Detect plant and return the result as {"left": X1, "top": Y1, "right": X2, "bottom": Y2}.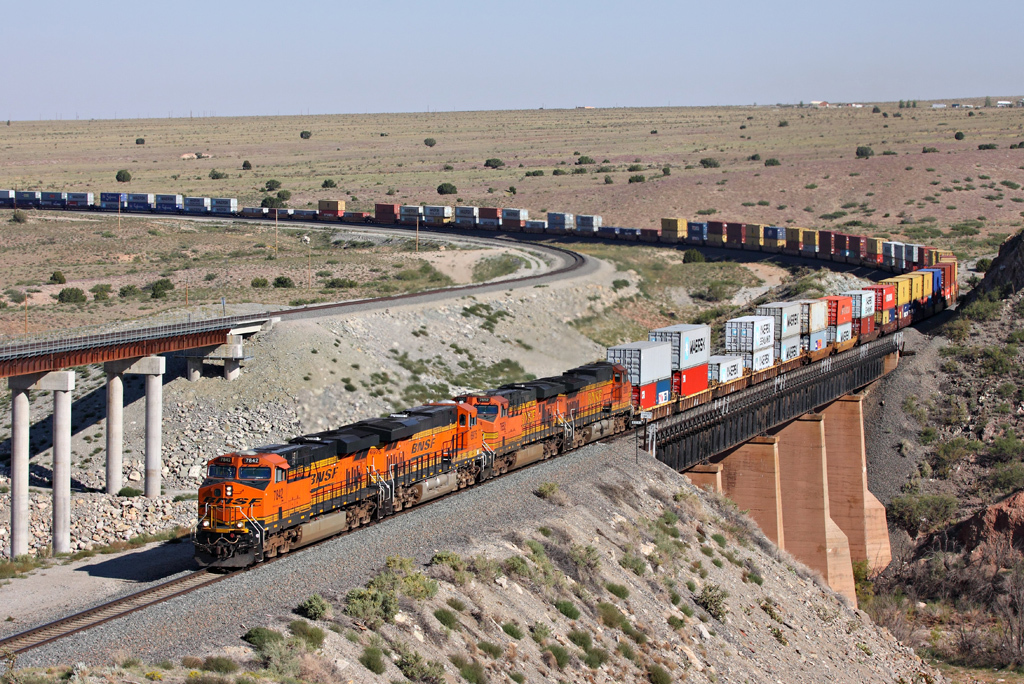
{"left": 553, "top": 597, "right": 581, "bottom": 623}.
